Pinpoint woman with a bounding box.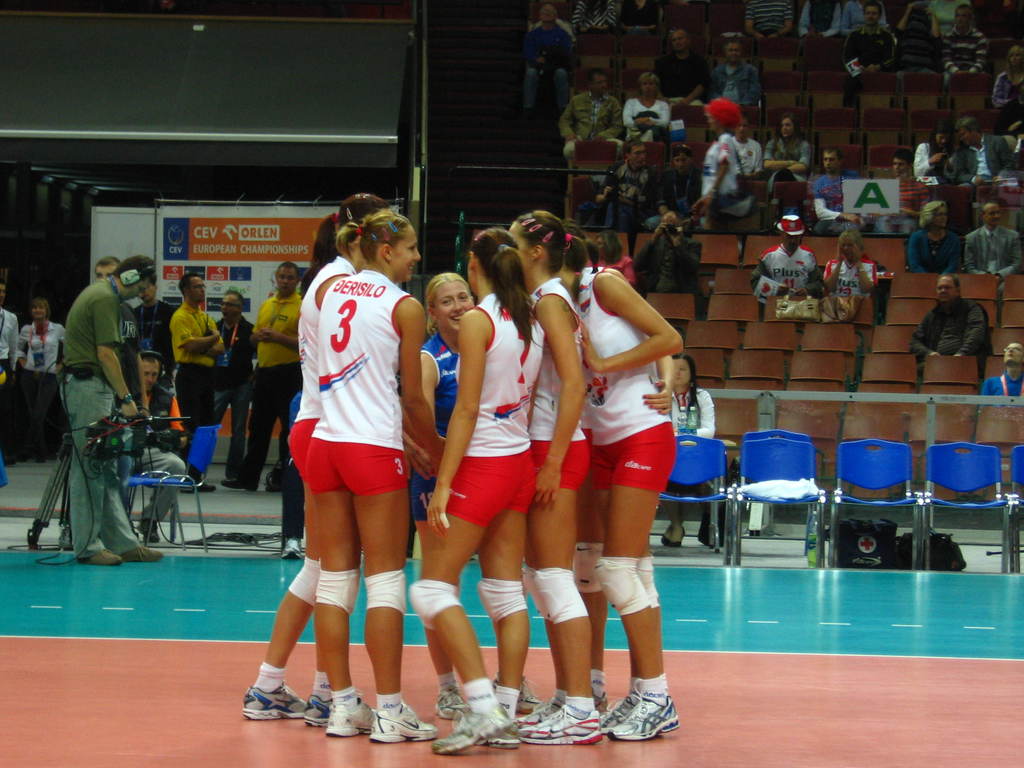
detection(764, 110, 812, 175).
